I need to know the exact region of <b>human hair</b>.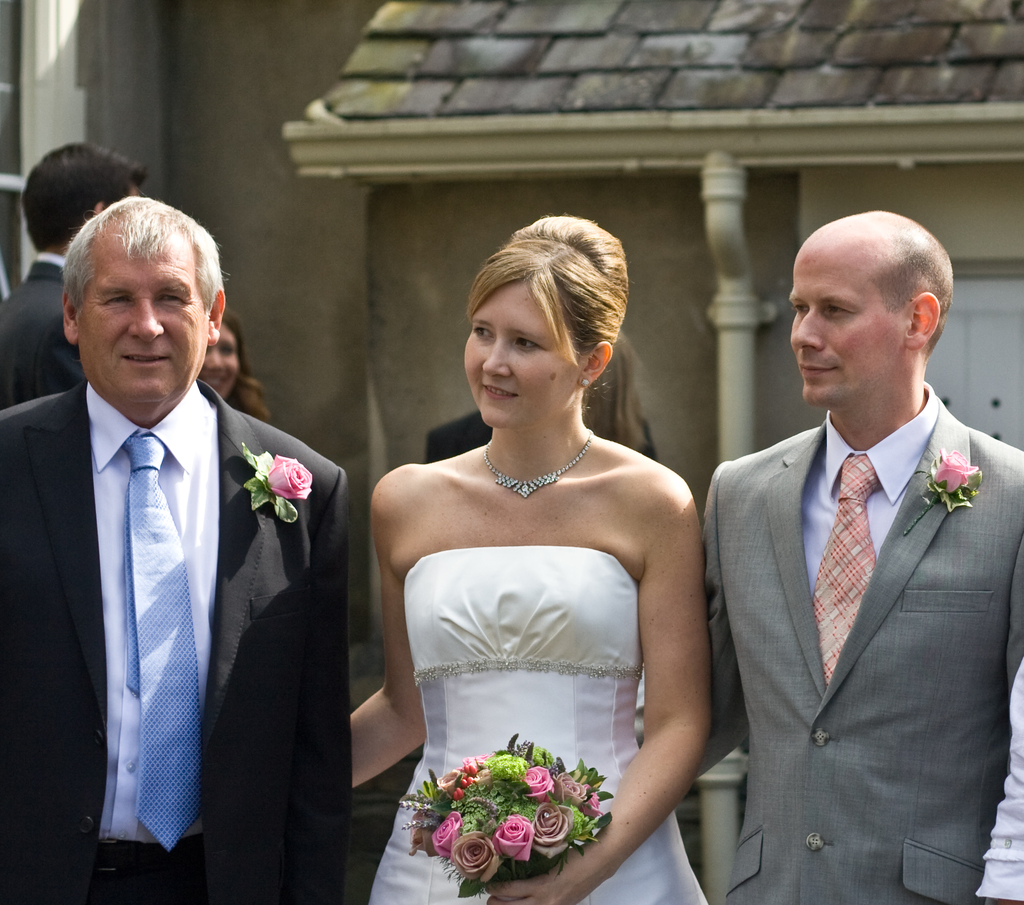
Region: <box>56,189,231,325</box>.
